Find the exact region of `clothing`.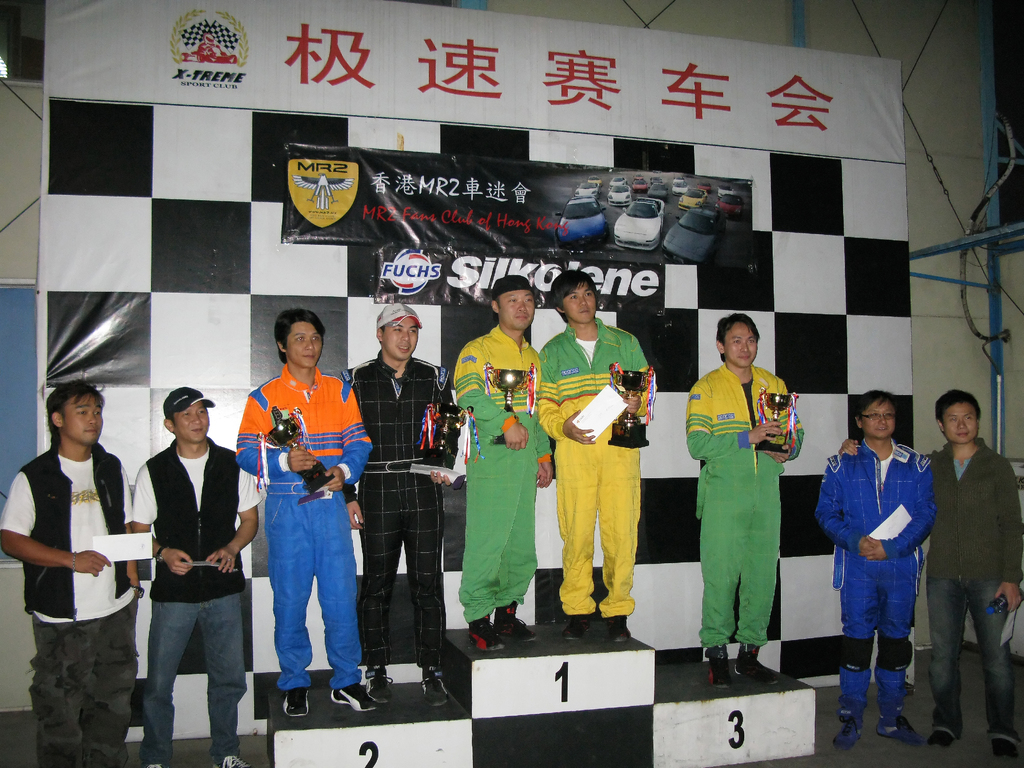
Exact region: x1=453 y1=319 x2=555 y2=633.
